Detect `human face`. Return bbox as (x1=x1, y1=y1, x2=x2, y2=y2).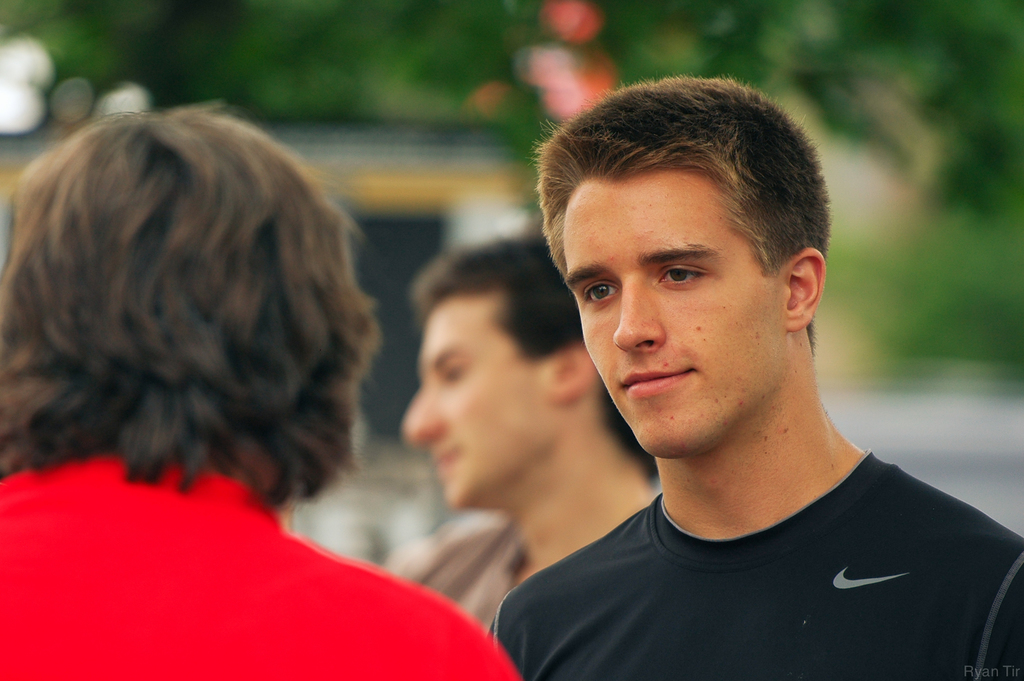
(x1=404, y1=302, x2=549, y2=518).
